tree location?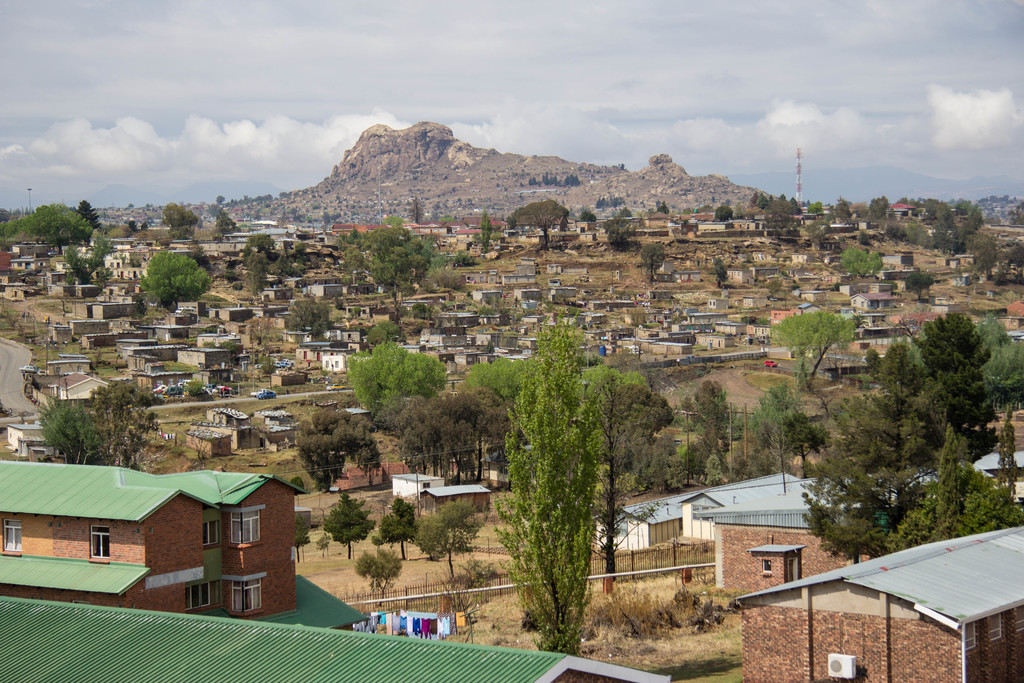
bbox=[315, 491, 374, 559]
